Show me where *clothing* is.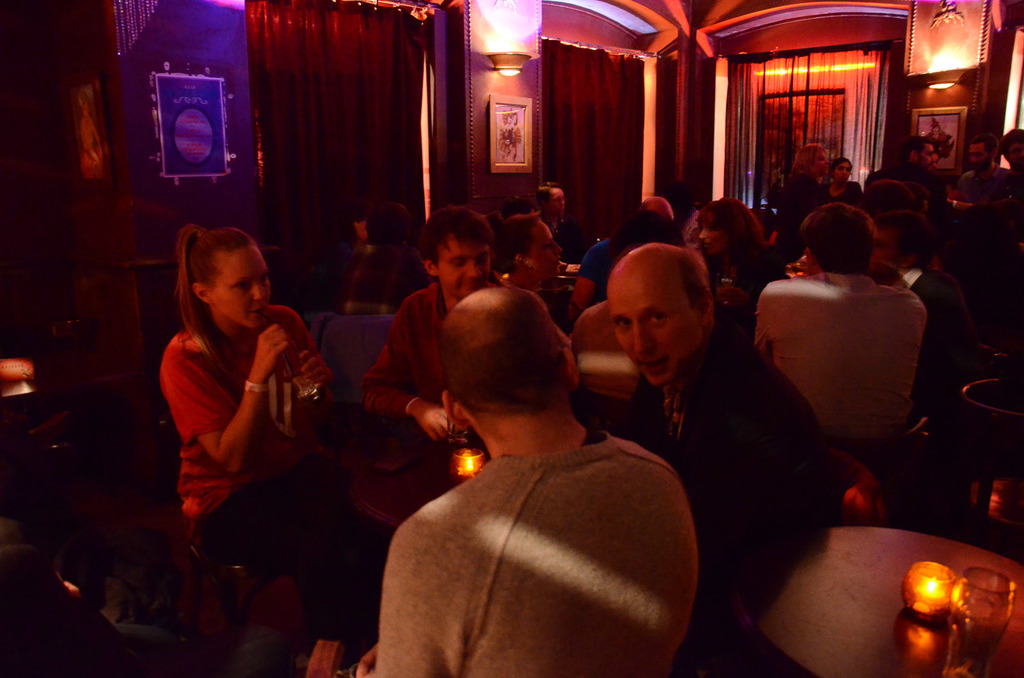
*clothing* is at bbox=[774, 175, 829, 260].
